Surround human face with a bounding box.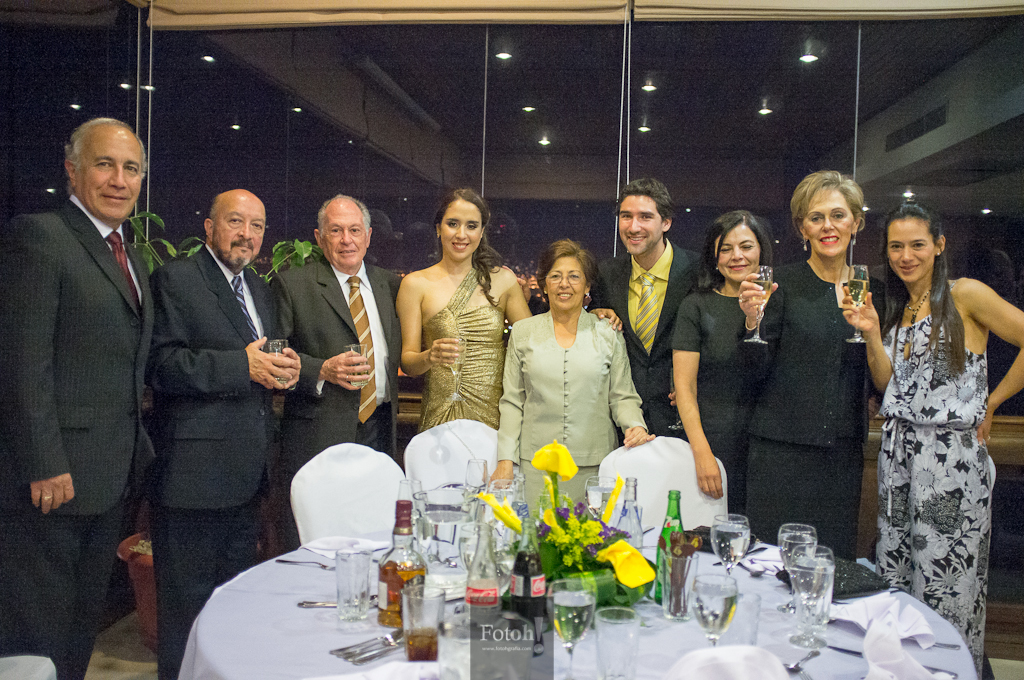
{"left": 718, "top": 224, "right": 759, "bottom": 281}.
